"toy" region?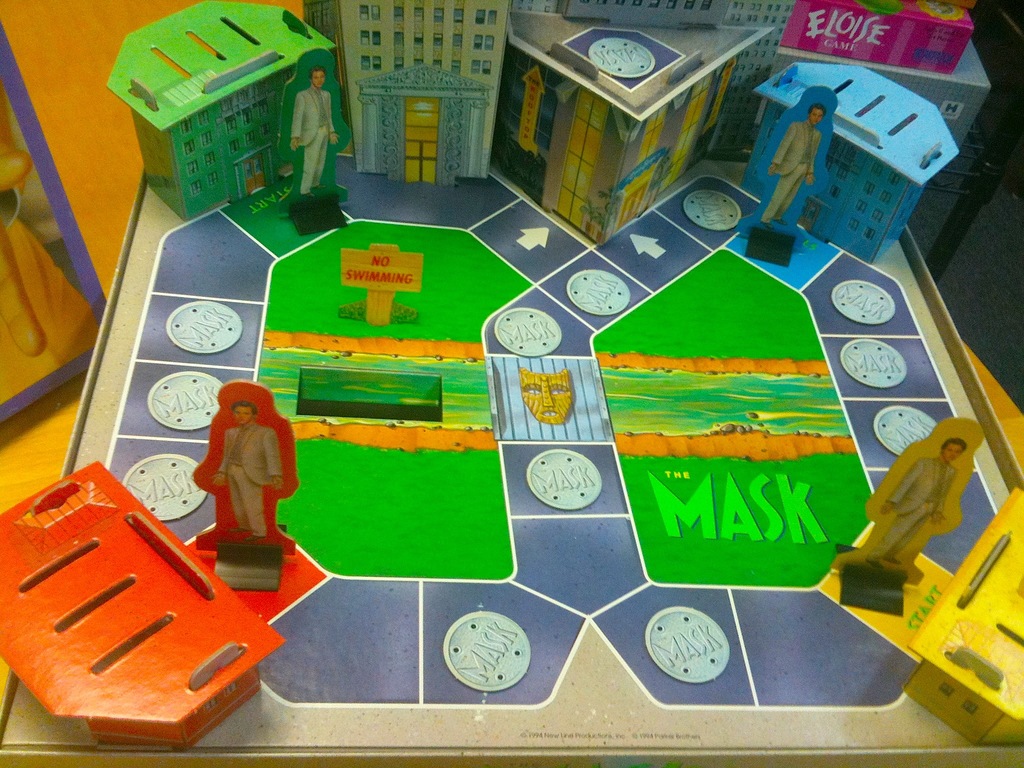
pyautogui.locateOnScreen(193, 378, 306, 566)
